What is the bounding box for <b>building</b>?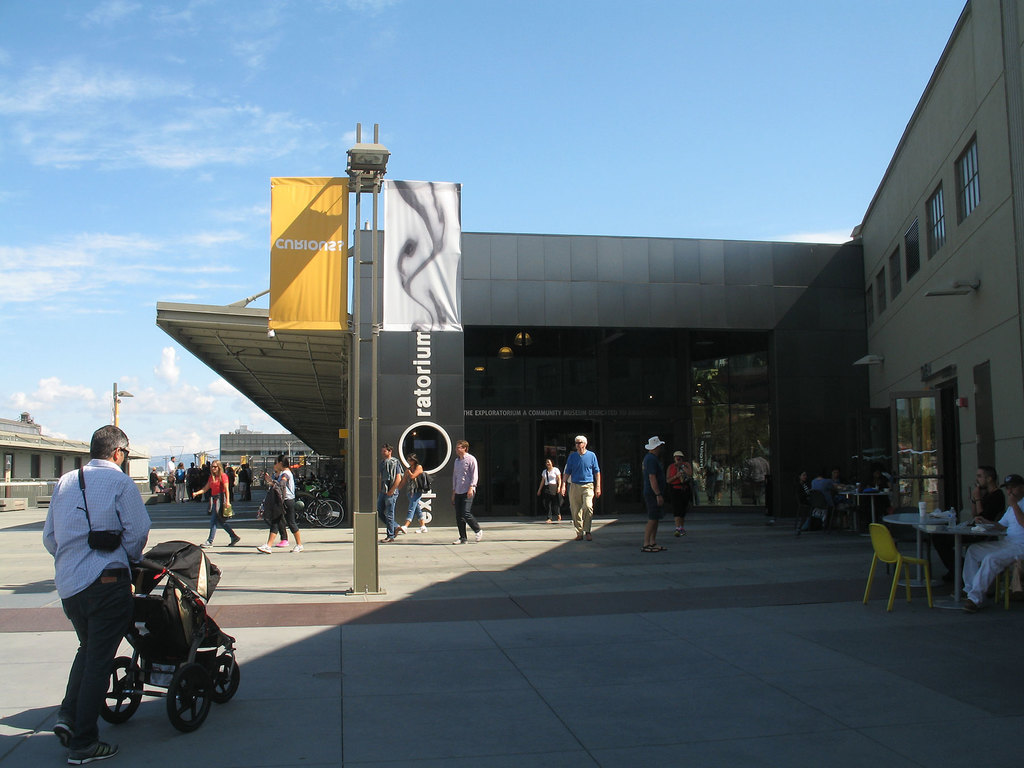
{"left": 213, "top": 431, "right": 317, "bottom": 487}.
